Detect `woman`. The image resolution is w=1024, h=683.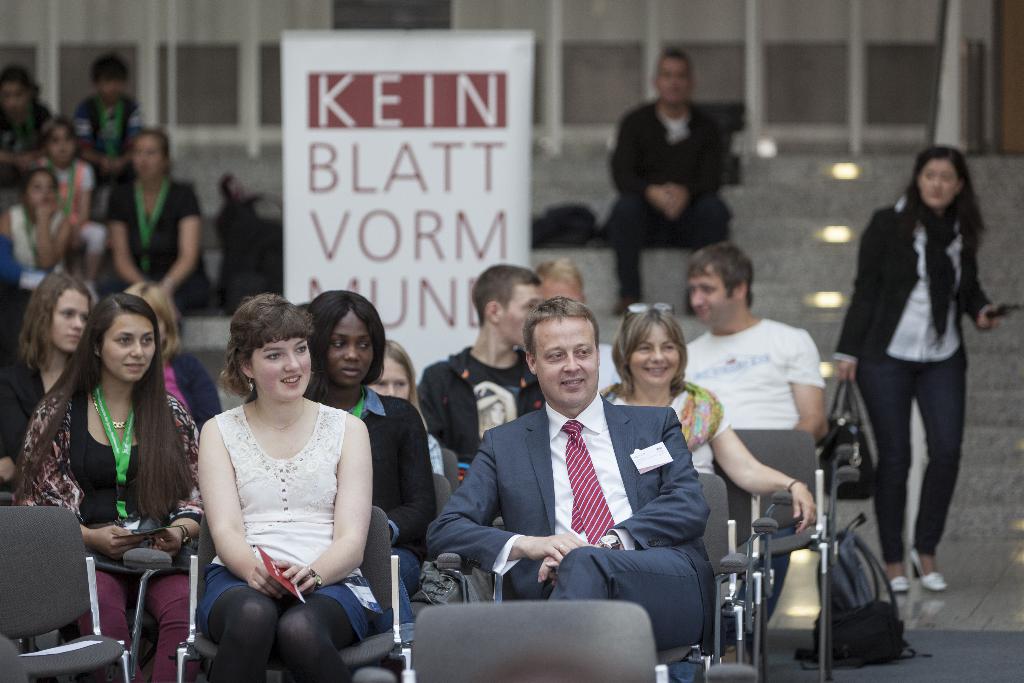
bbox=[828, 144, 1014, 595].
